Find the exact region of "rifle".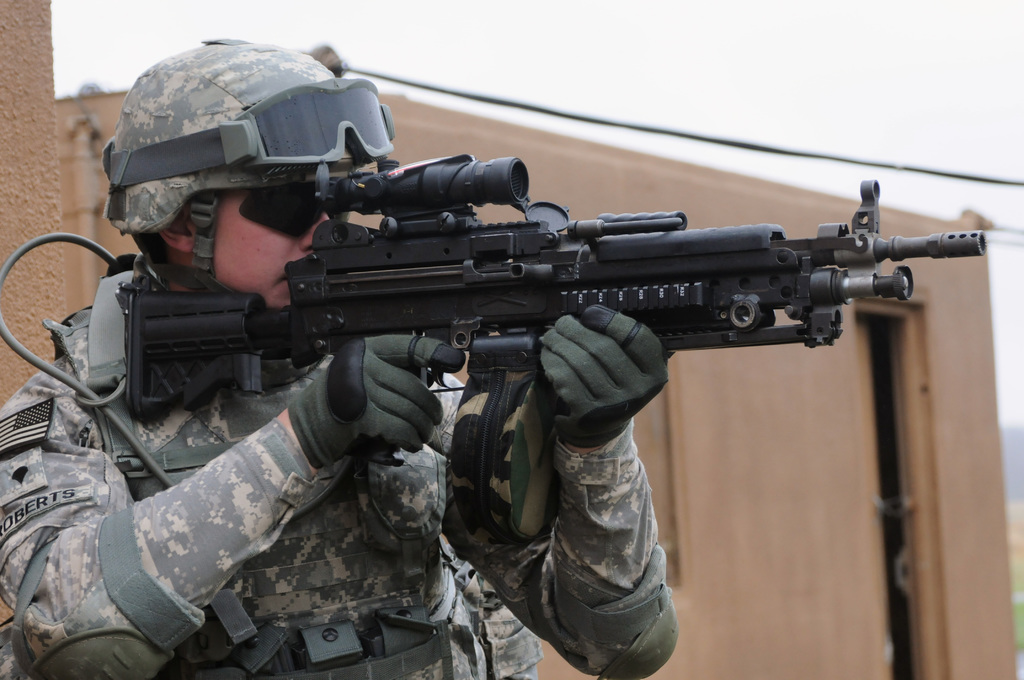
Exact region: <box>125,151,984,469</box>.
